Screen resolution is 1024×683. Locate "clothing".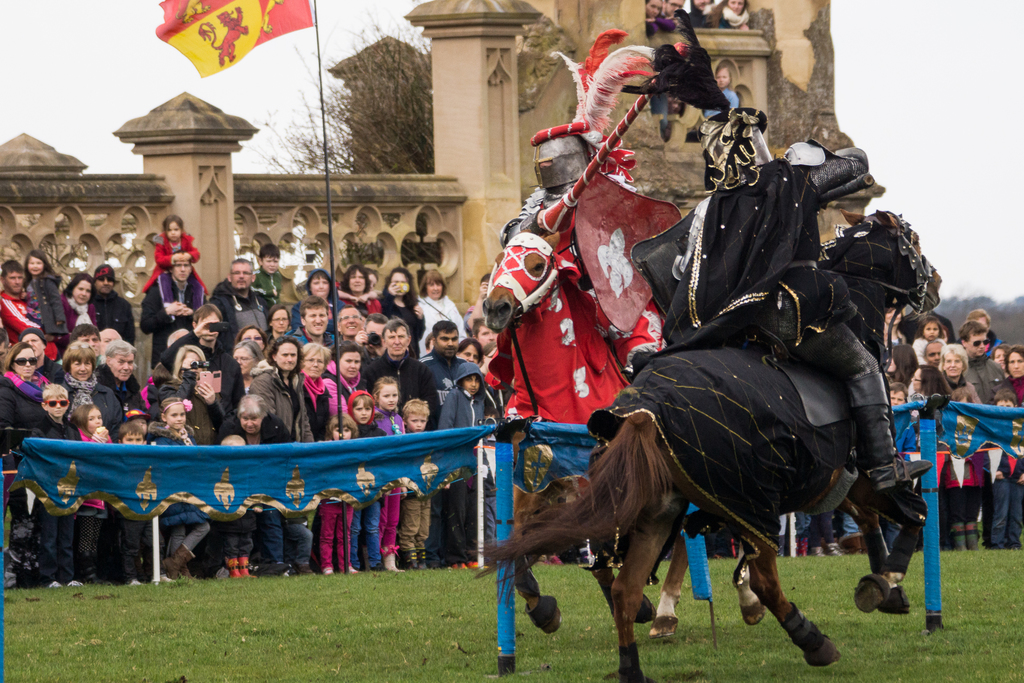
[x1=0, y1=290, x2=58, y2=366].
